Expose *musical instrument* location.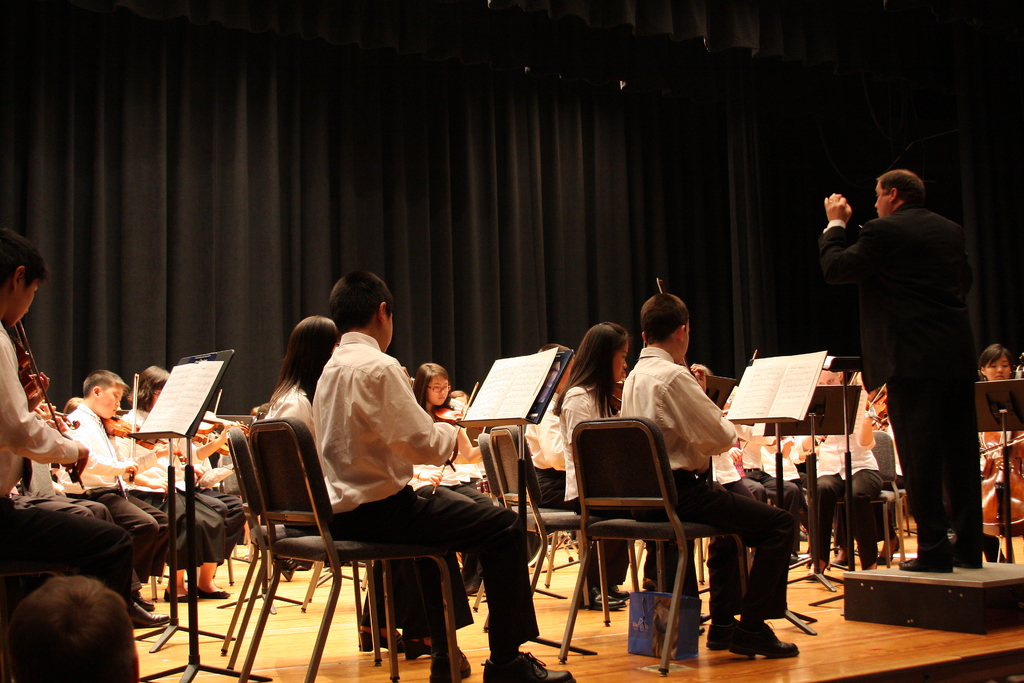
Exposed at bbox=(431, 377, 481, 490).
